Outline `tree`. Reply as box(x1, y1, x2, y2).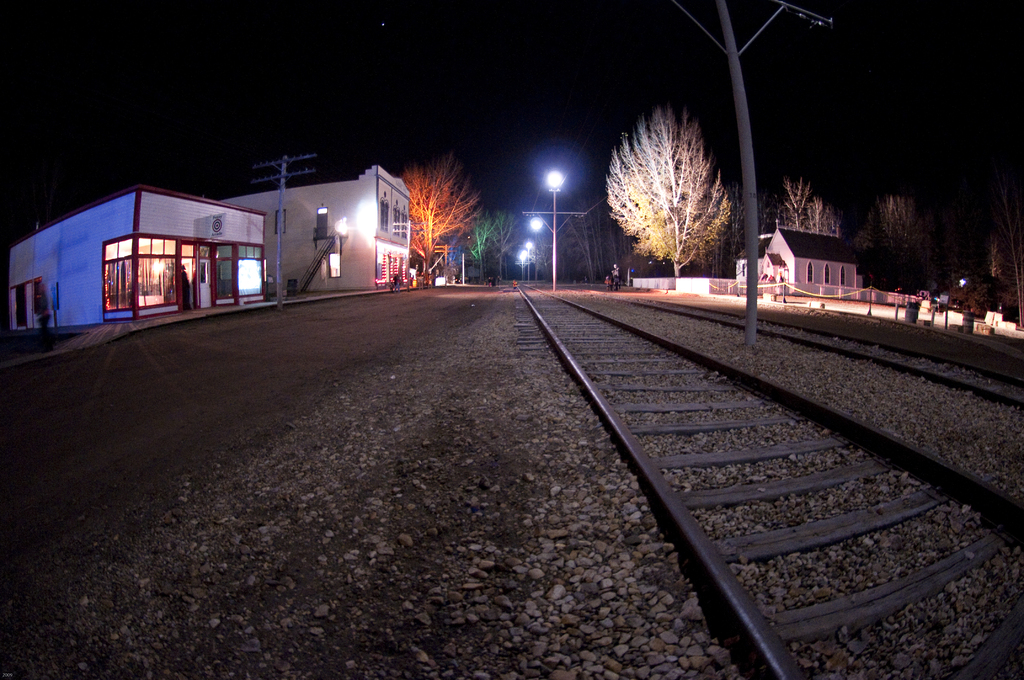
box(393, 151, 485, 287).
